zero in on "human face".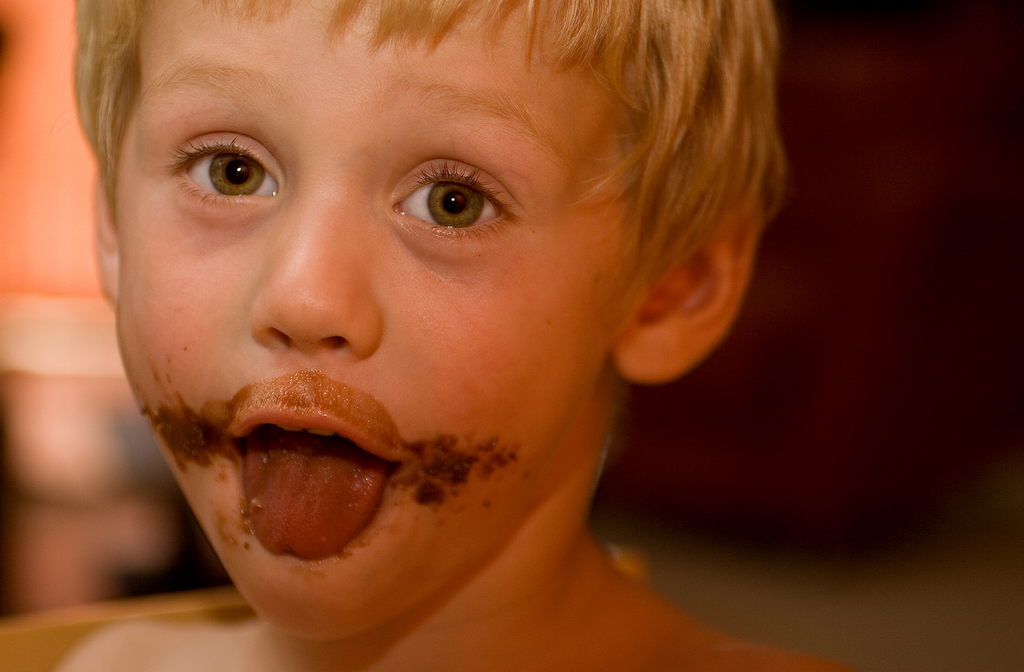
Zeroed in: left=109, top=0, right=626, bottom=646.
